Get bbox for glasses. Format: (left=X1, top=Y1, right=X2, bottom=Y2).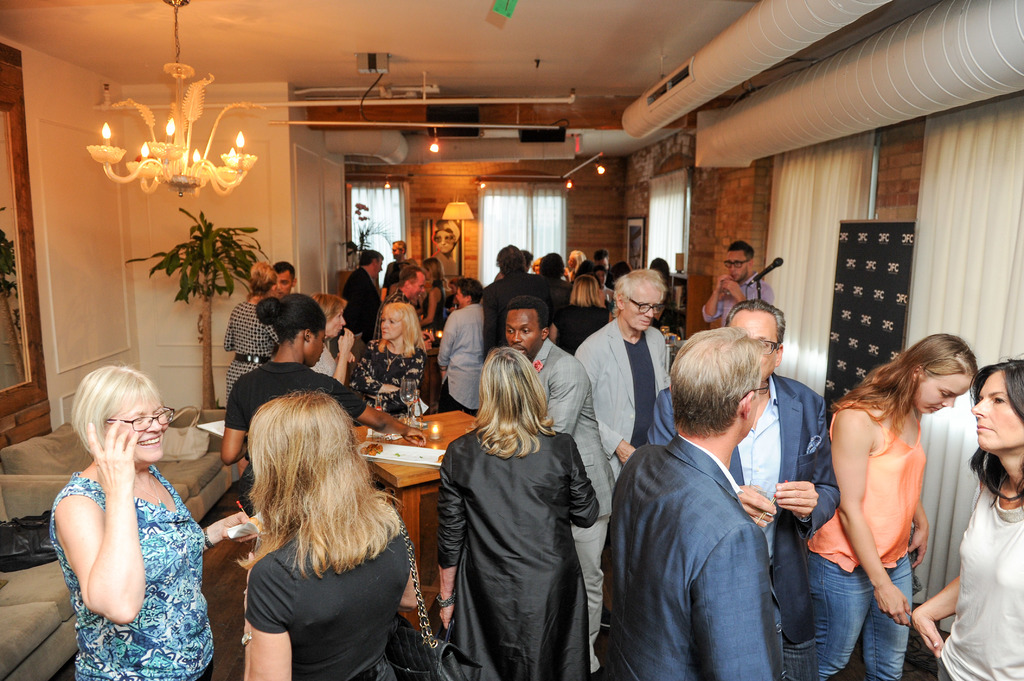
(left=748, top=335, right=783, bottom=358).
